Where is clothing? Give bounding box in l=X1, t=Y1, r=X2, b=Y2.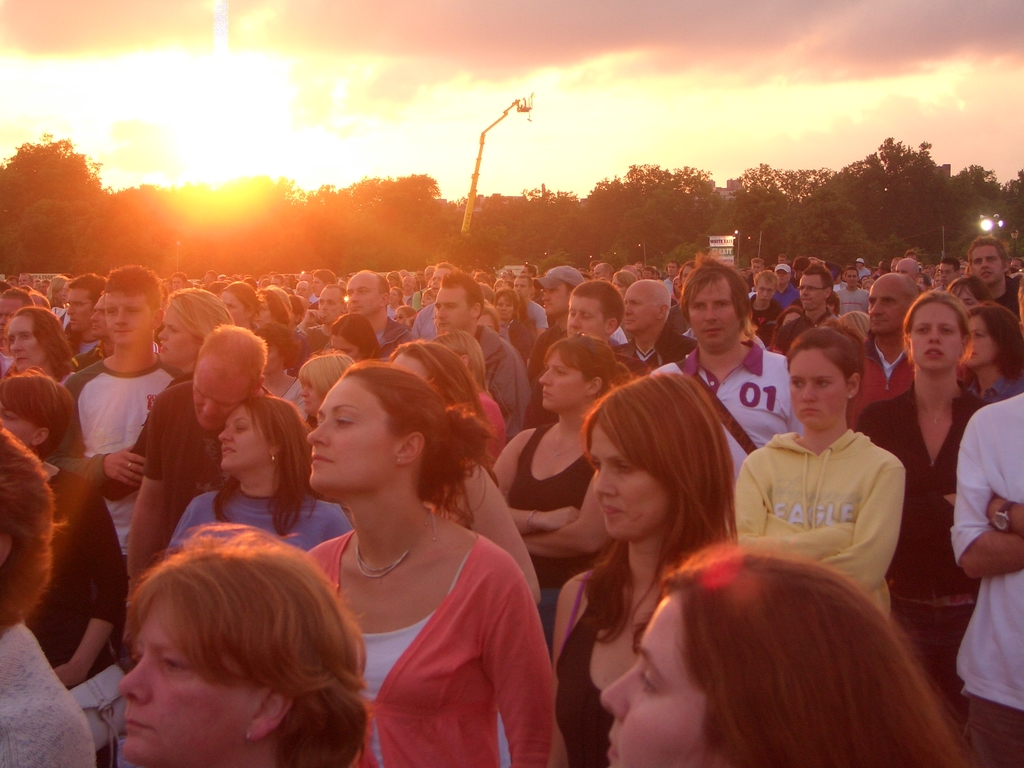
l=305, t=518, r=577, b=767.
